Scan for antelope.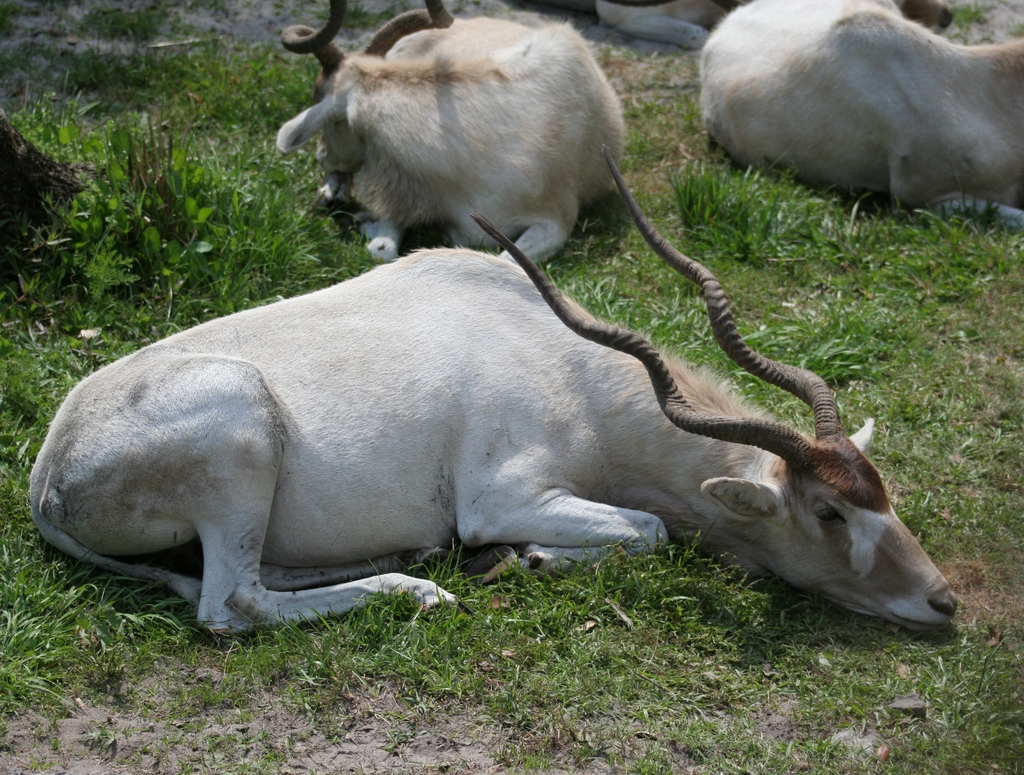
Scan result: BBox(696, 0, 1023, 215).
